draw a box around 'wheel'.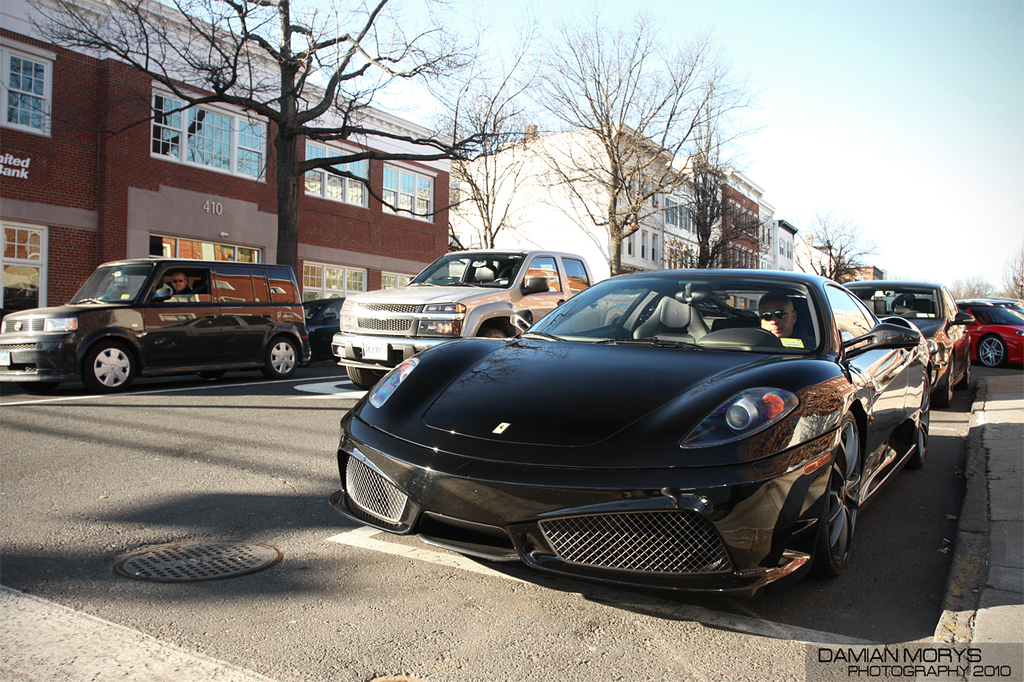
select_region(968, 350, 973, 389).
